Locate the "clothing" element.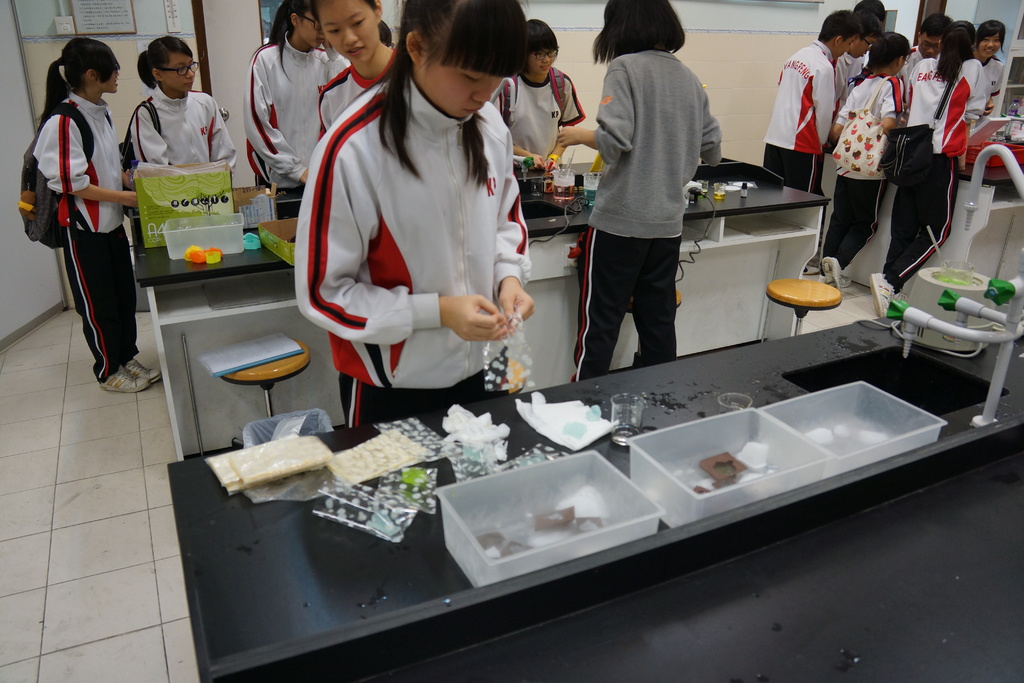
Element bbox: x1=904 y1=37 x2=953 y2=72.
